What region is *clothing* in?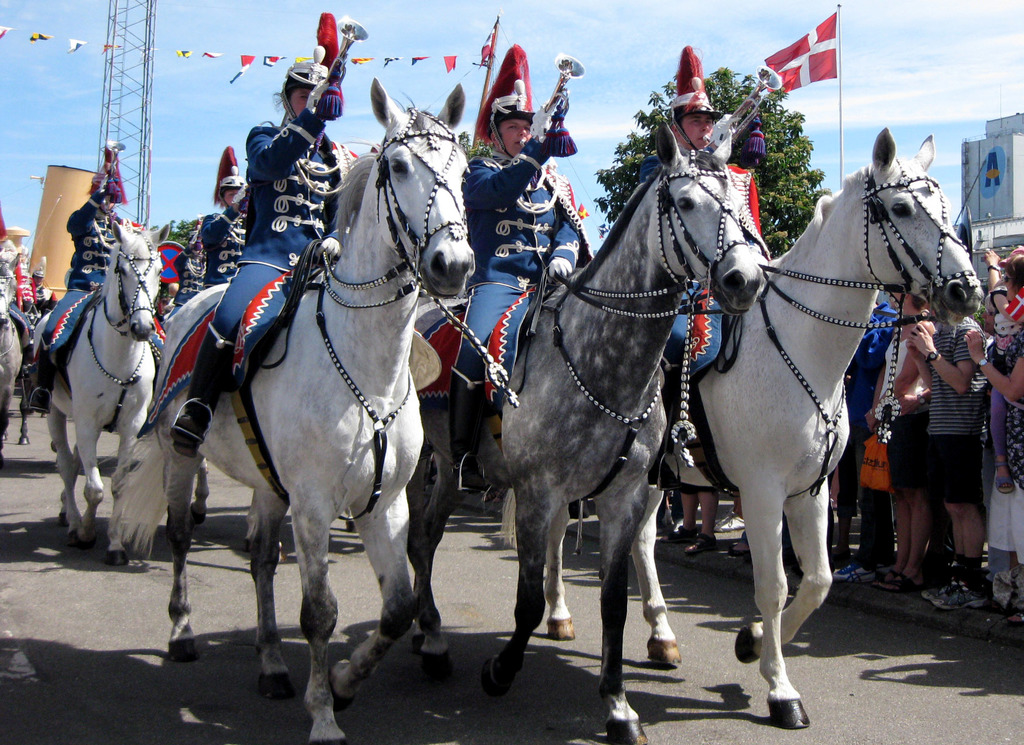
box=[158, 253, 200, 329].
